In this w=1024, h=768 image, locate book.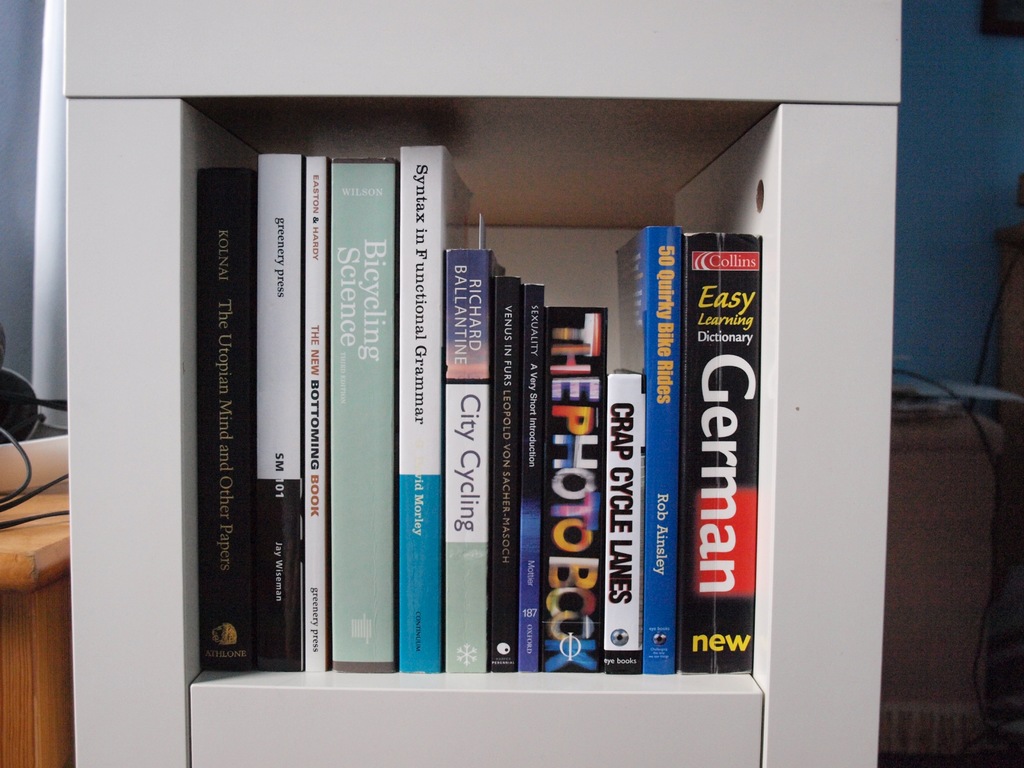
Bounding box: region(255, 145, 305, 676).
